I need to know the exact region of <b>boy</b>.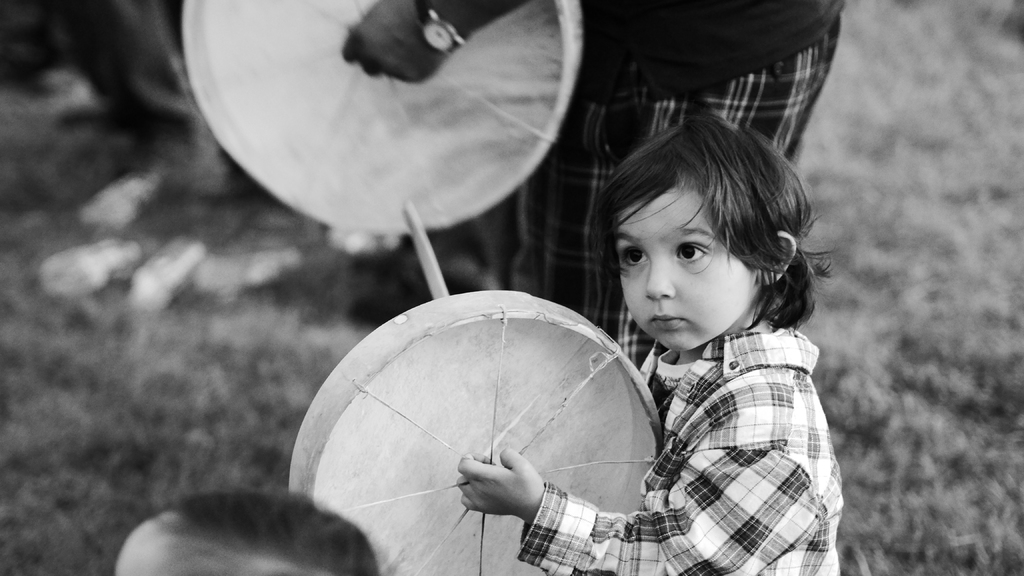
Region: BBox(545, 113, 848, 555).
